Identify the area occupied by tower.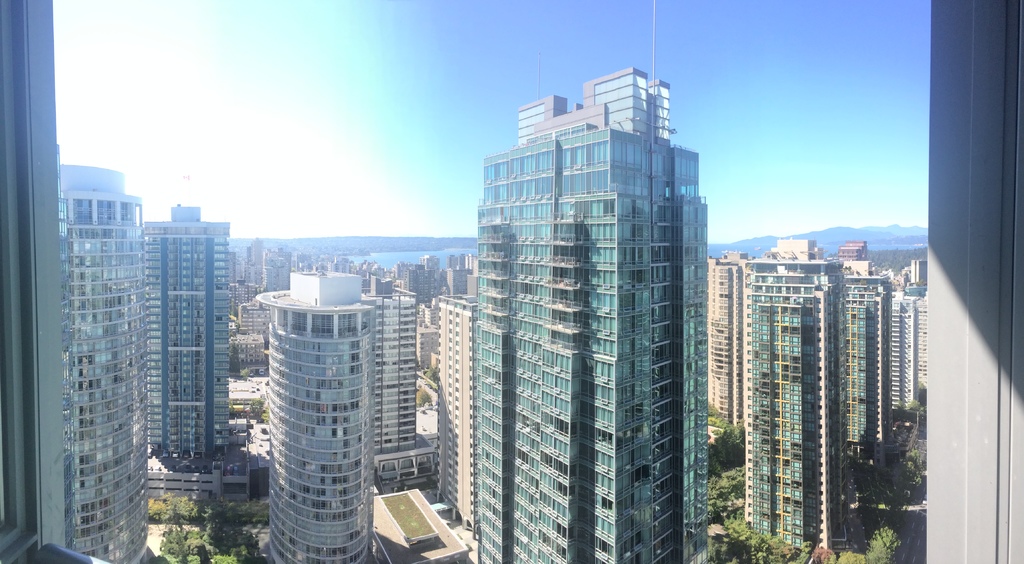
Area: <region>255, 268, 380, 563</region>.
